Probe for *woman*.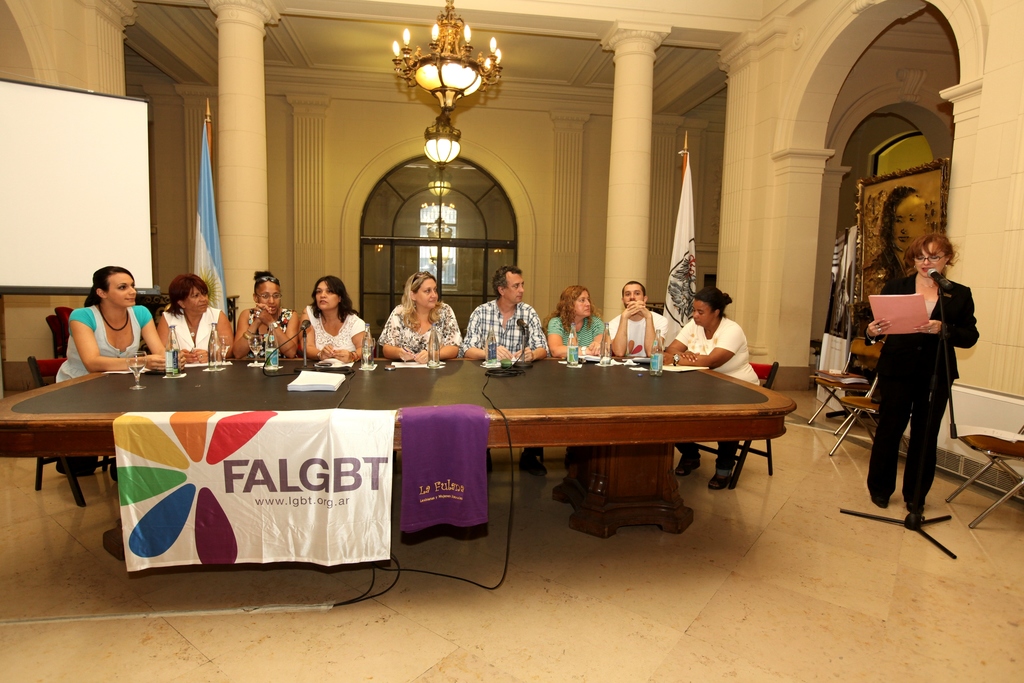
Probe result: (370, 280, 456, 359).
